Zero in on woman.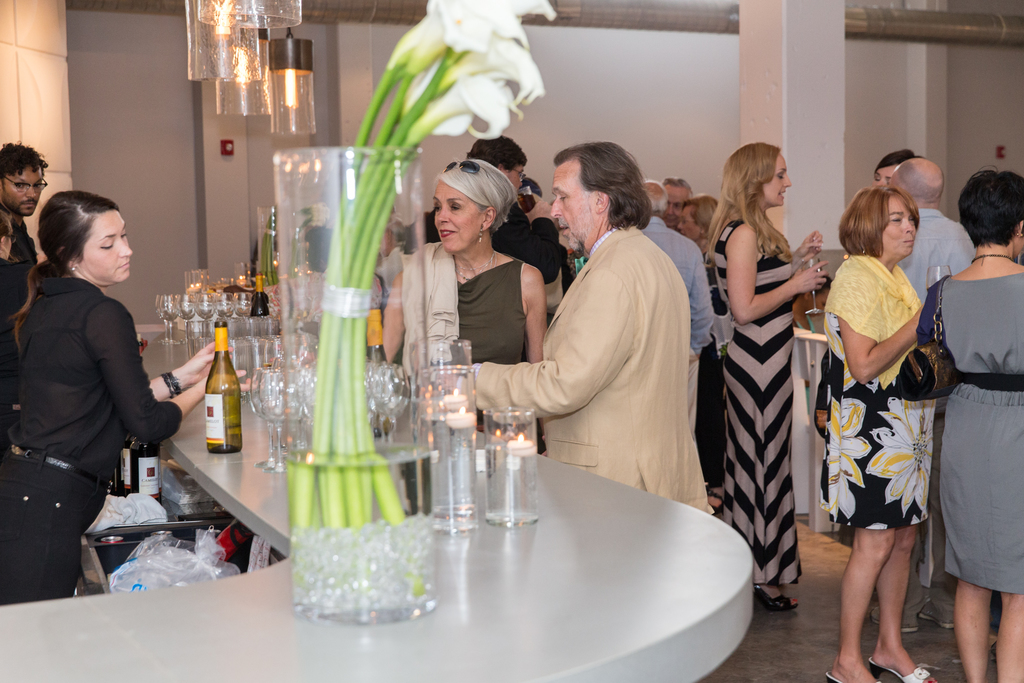
Zeroed in: [x1=677, y1=191, x2=723, y2=505].
